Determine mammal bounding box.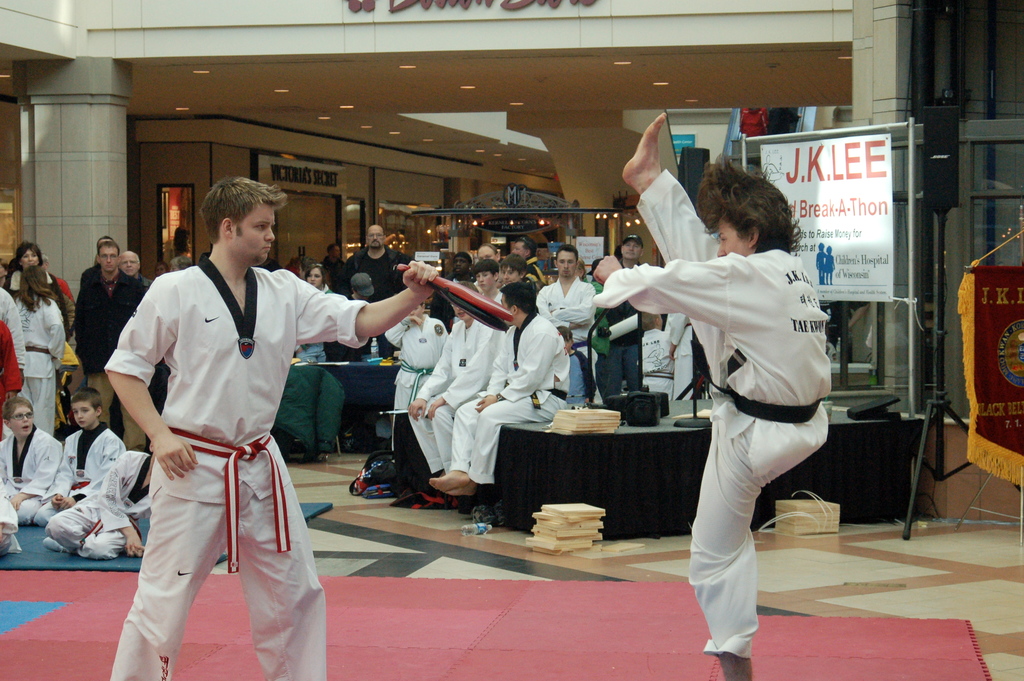
Determined: bbox=[0, 488, 20, 561].
